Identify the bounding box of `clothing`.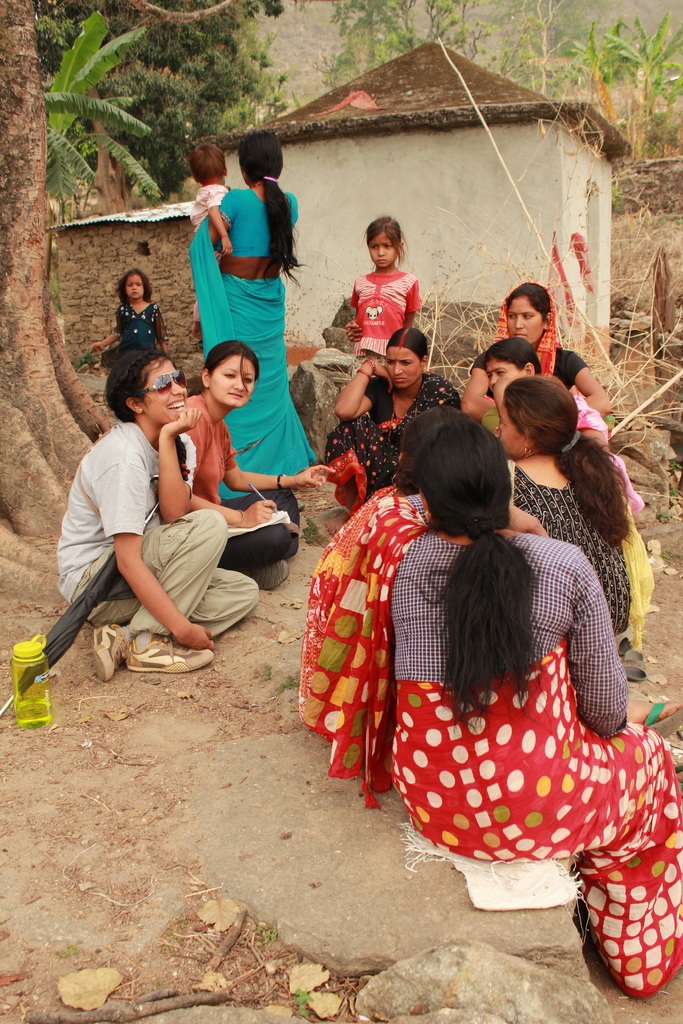
x1=193, y1=371, x2=306, y2=580.
